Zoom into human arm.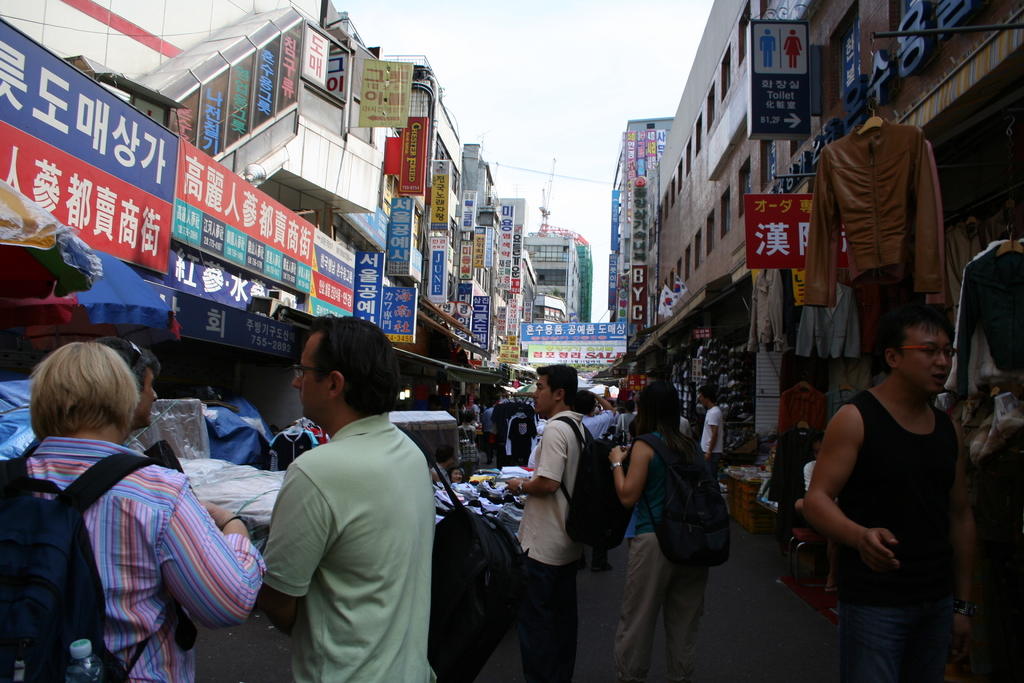
Zoom target: rect(703, 409, 720, 462).
